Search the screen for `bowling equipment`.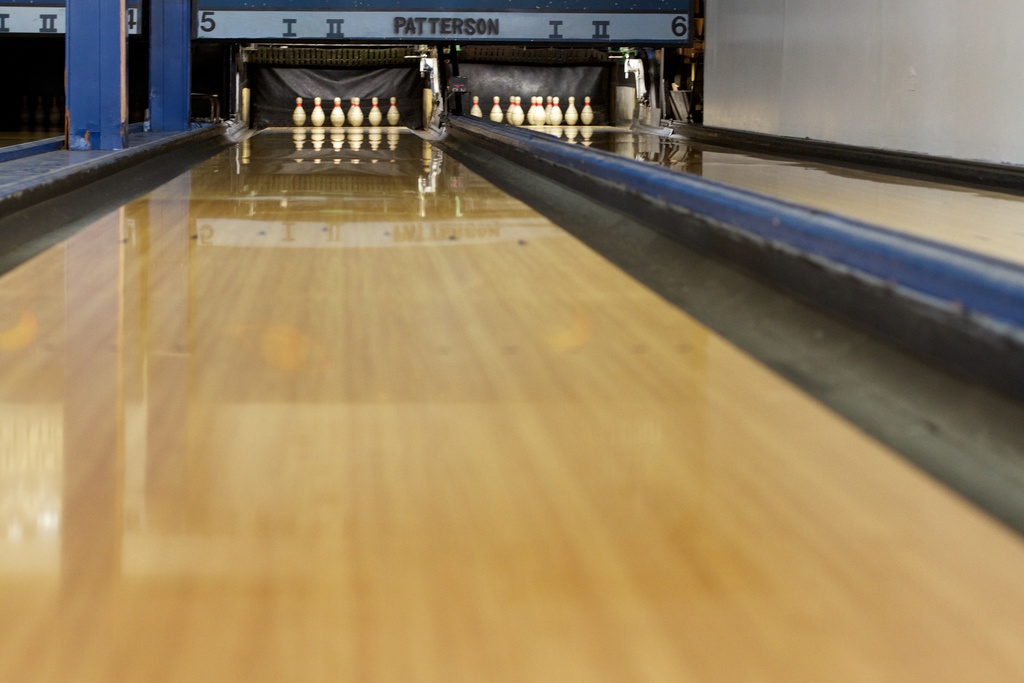
Found at [307, 94, 323, 130].
